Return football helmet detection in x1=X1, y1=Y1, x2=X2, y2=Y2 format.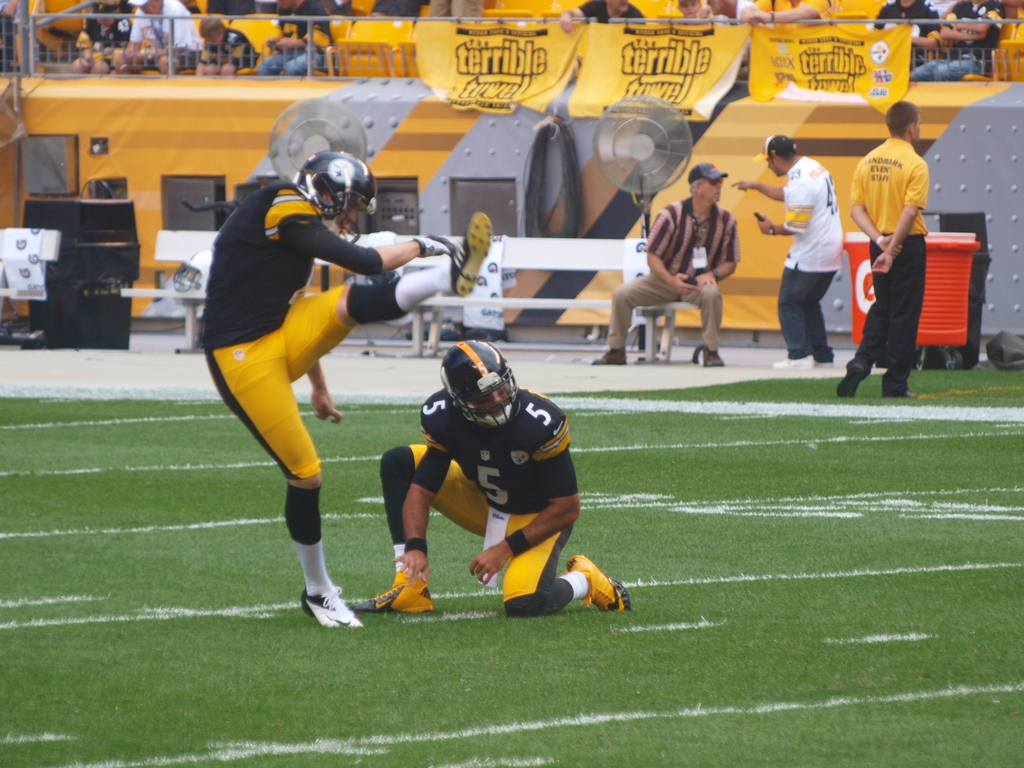
x1=292, y1=147, x2=385, y2=243.
